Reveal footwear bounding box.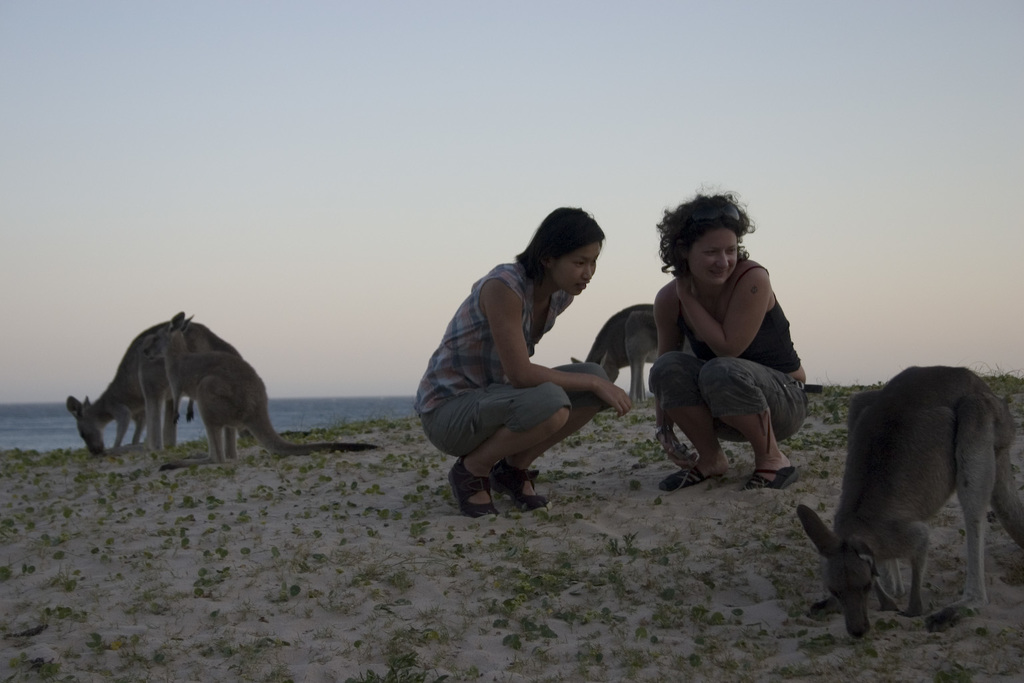
Revealed: crop(660, 456, 723, 498).
